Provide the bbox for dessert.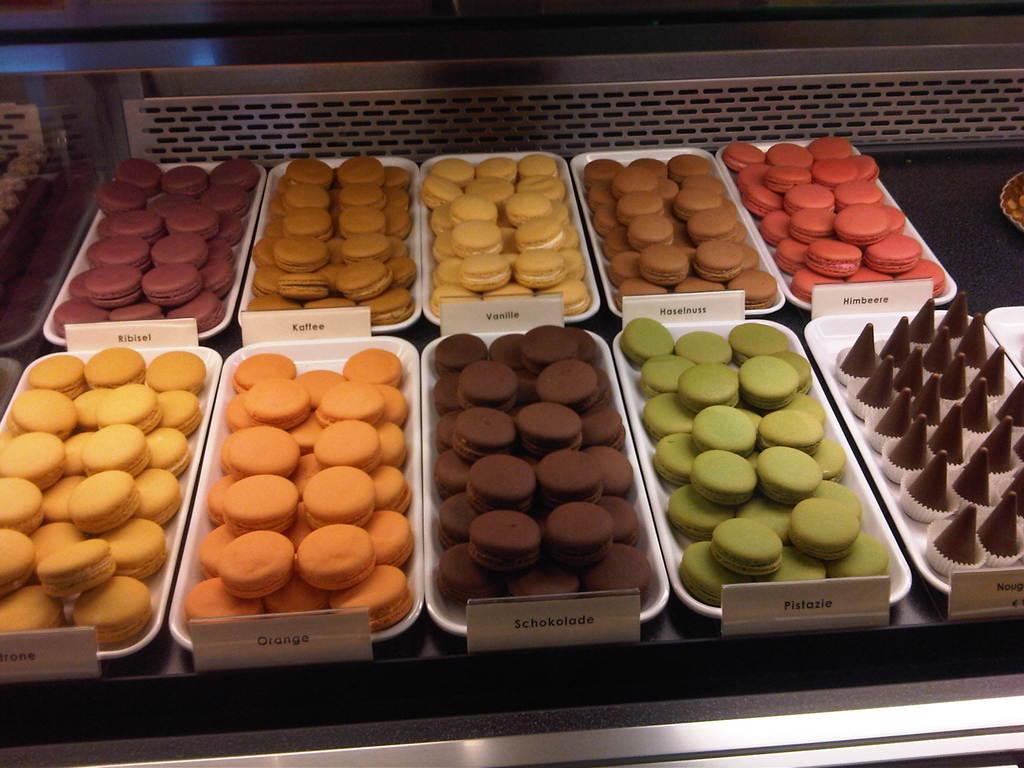
box=[716, 140, 752, 177].
